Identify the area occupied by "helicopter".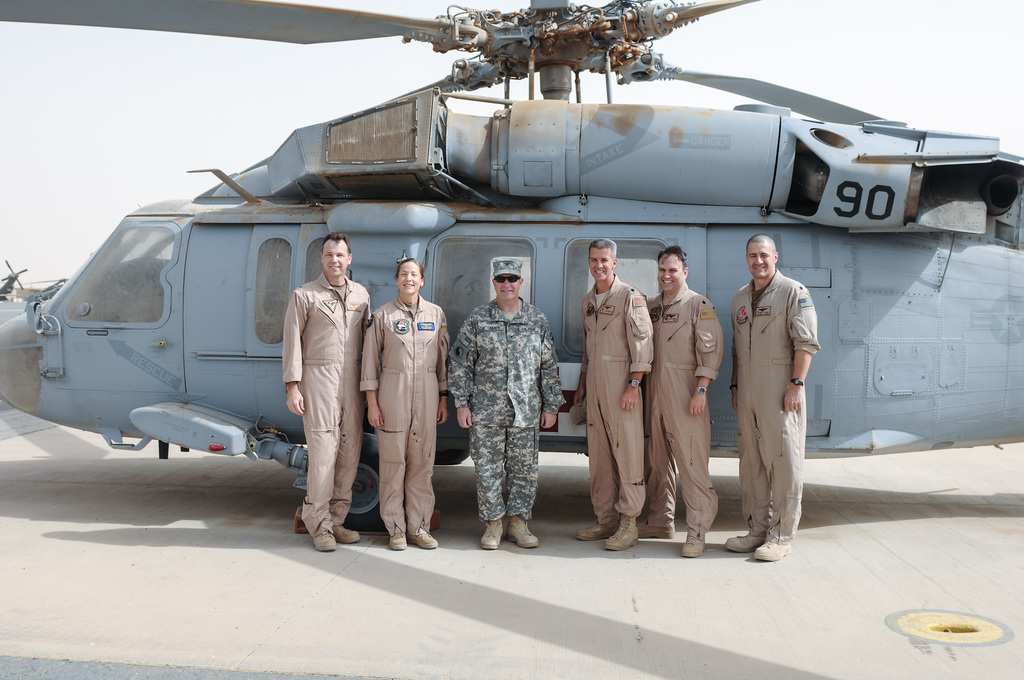
Area: crop(0, 0, 1023, 530).
